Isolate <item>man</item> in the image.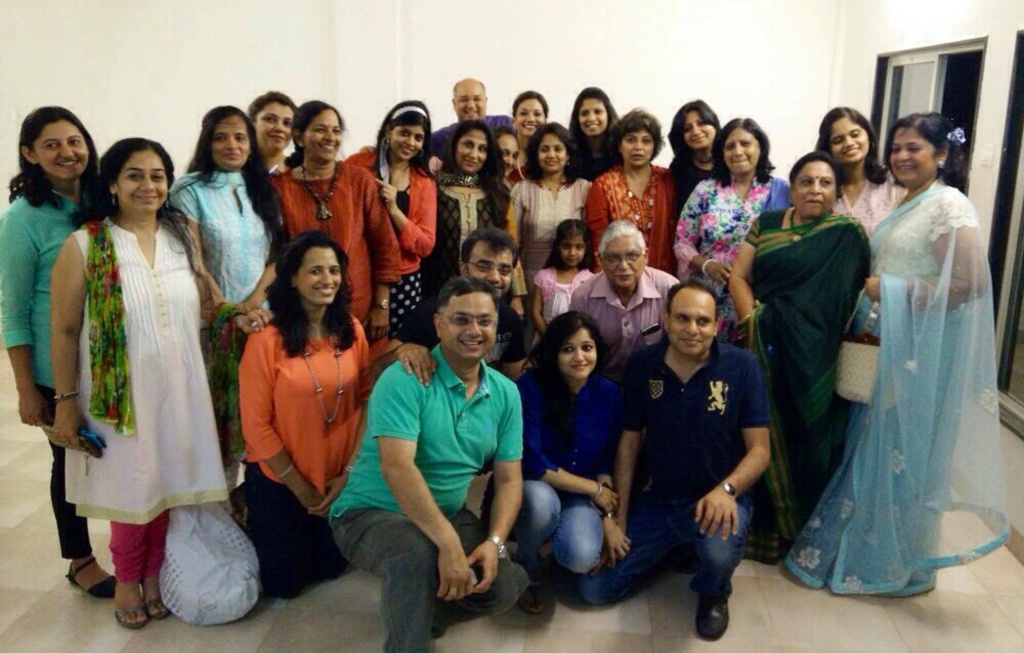
Isolated region: detection(592, 260, 781, 640).
